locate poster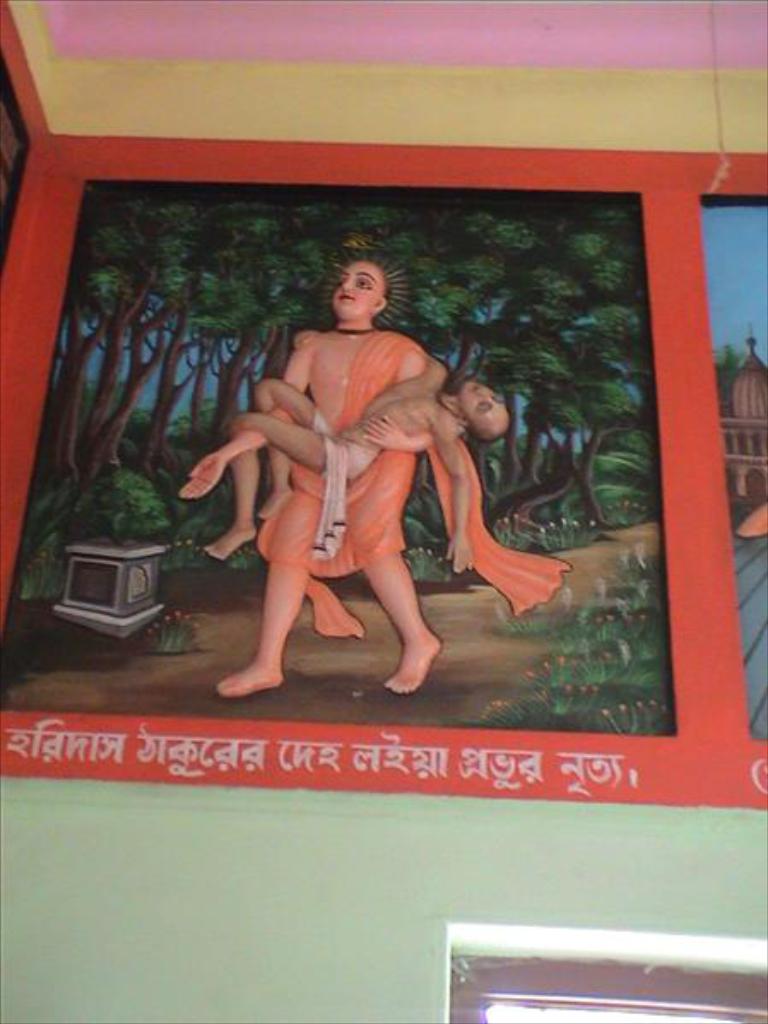
bbox=(438, 918, 759, 1022)
